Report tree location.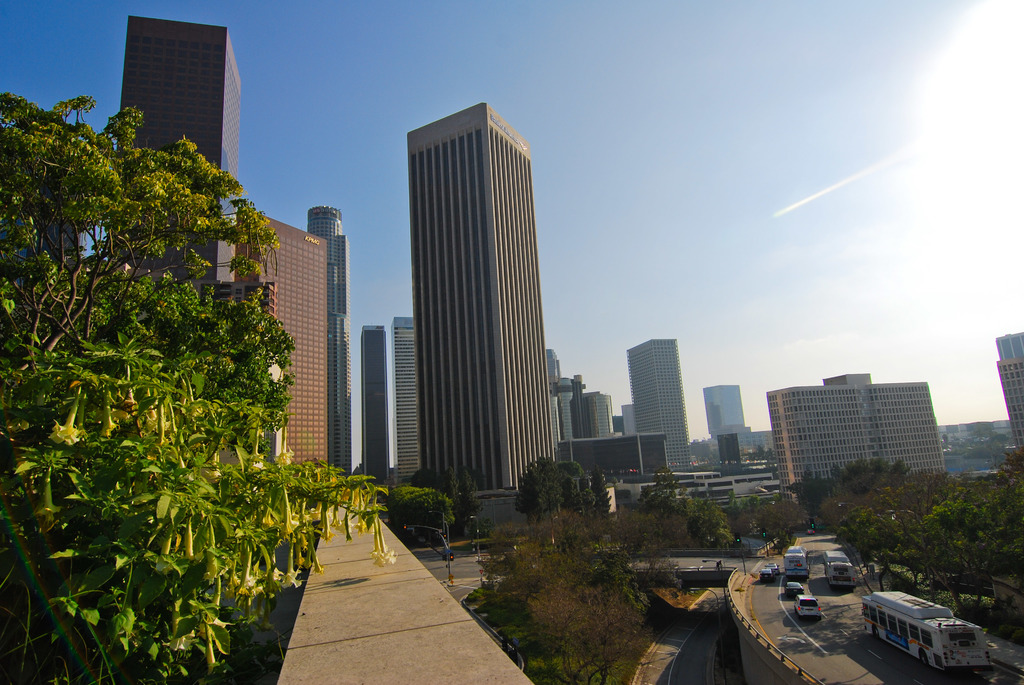
Report: x1=13, y1=79, x2=304, y2=638.
